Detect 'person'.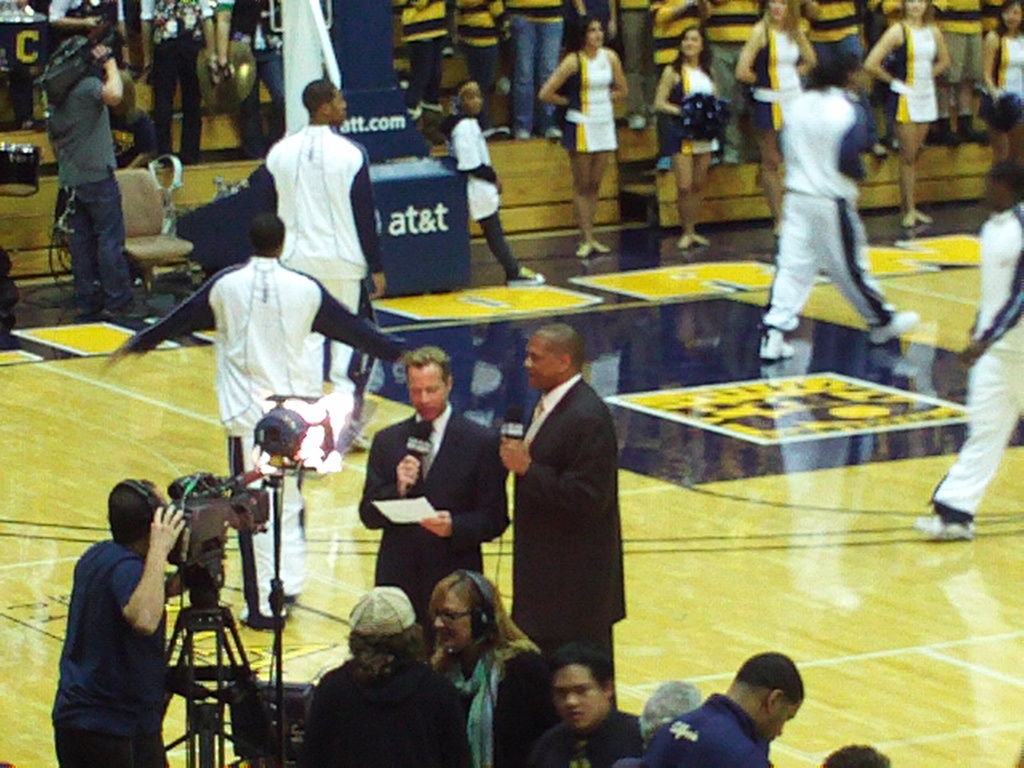
Detected at BBox(909, 150, 1023, 542).
